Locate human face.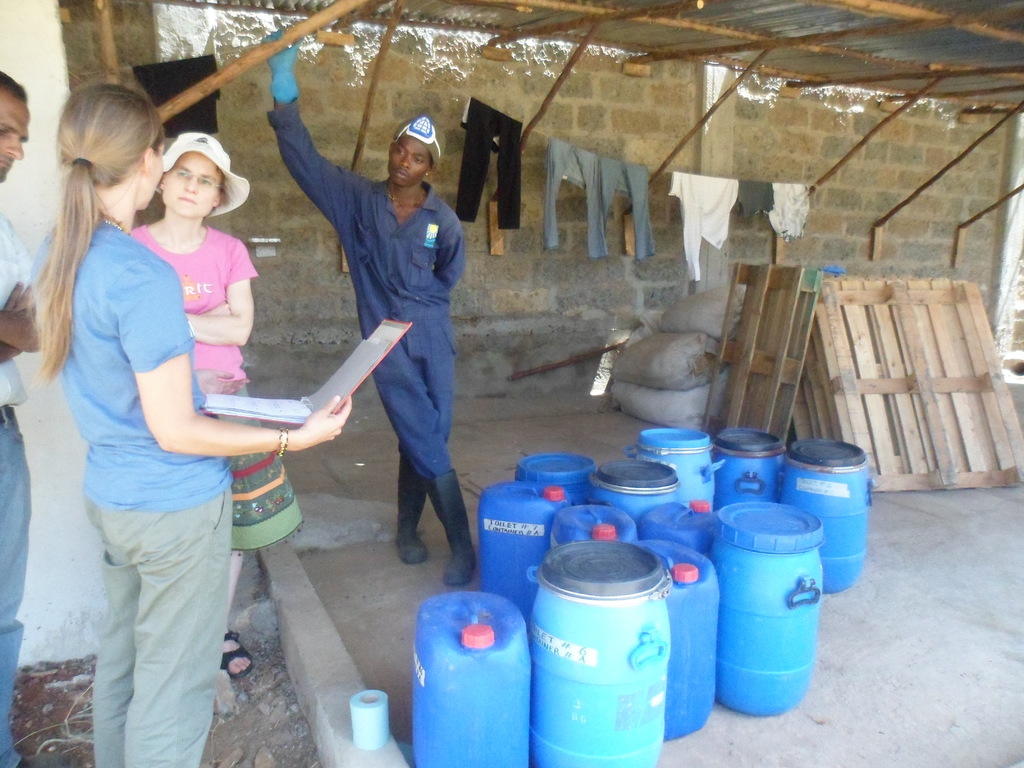
Bounding box: pyautogui.locateOnScreen(388, 134, 431, 186).
